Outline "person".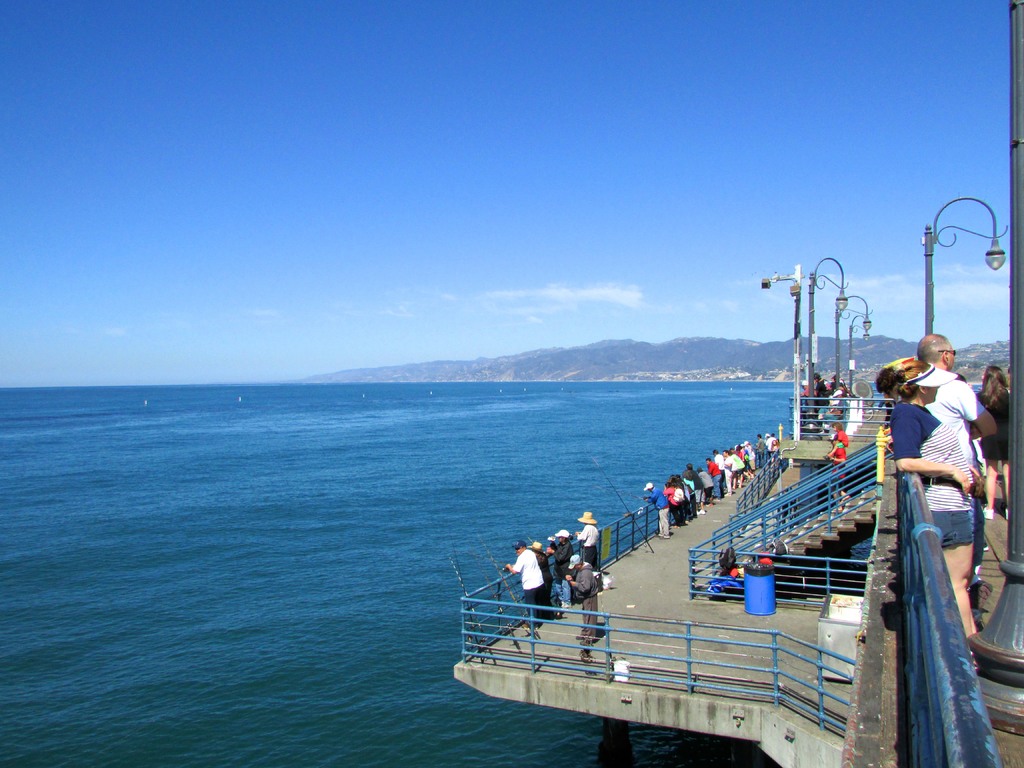
Outline: x1=870 y1=353 x2=982 y2=636.
